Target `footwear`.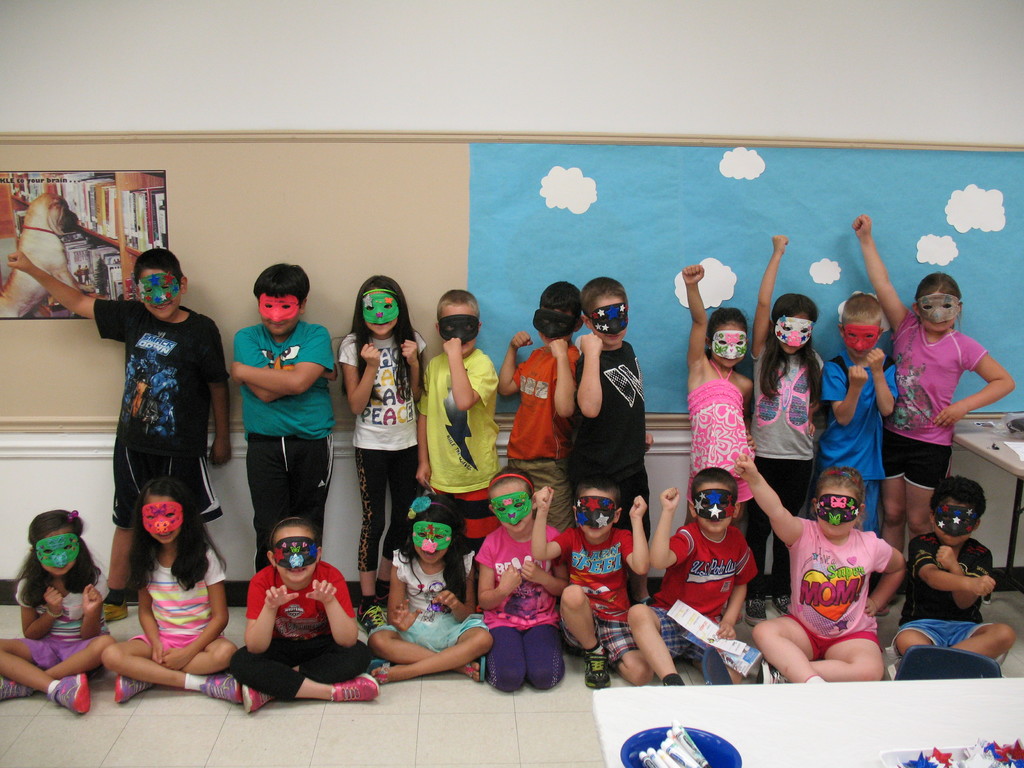
Target region: [x1=458, y1=658, x2=497, y2=673].
